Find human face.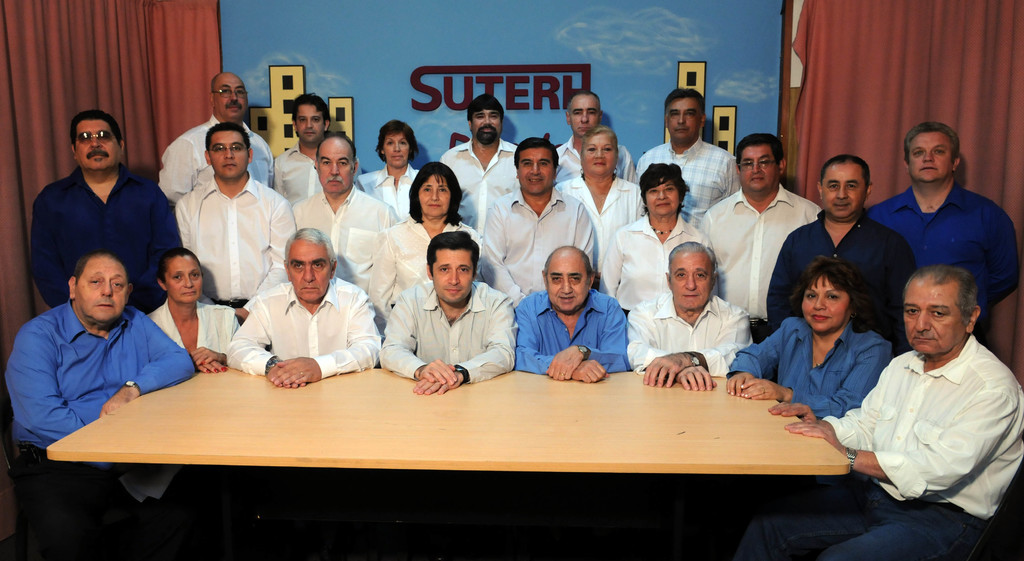
[left=740, top=143, right=778, bottom=192].
